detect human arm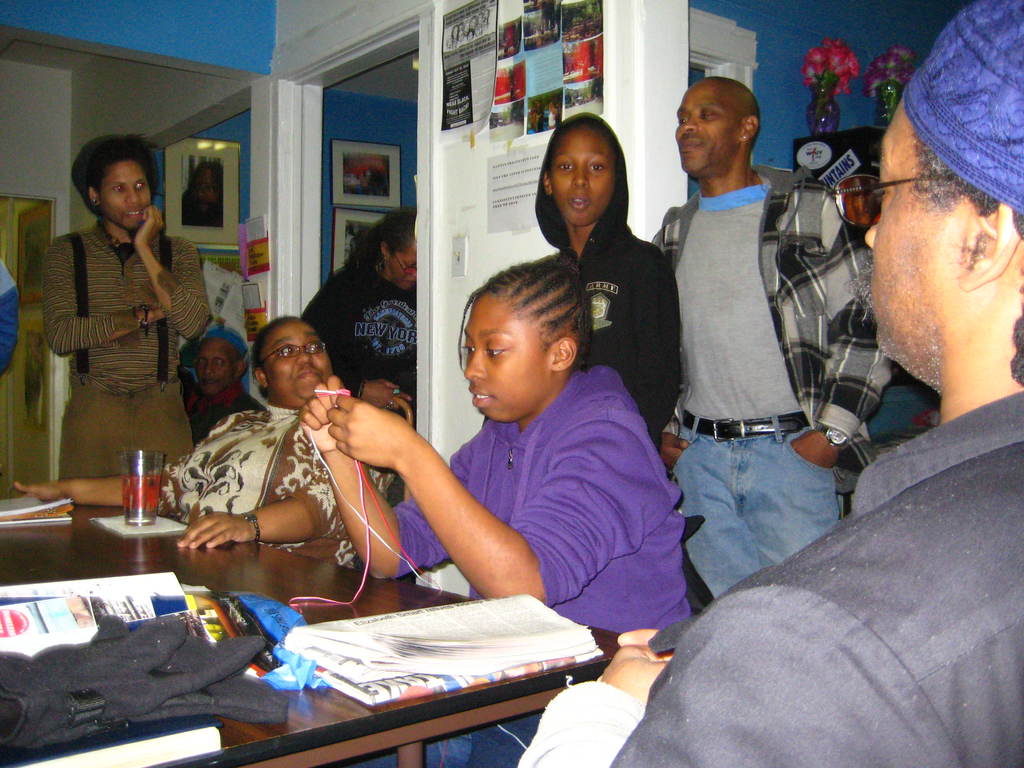
(166, 436, 341, 553)
